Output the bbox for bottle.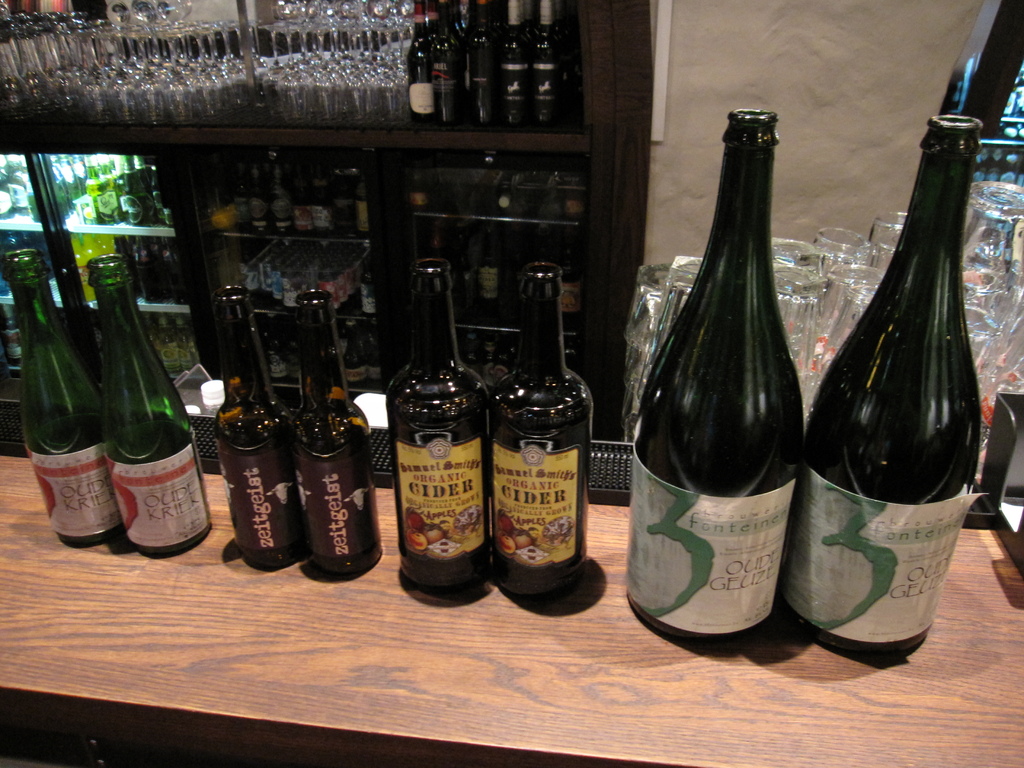
75:250:208:565.
